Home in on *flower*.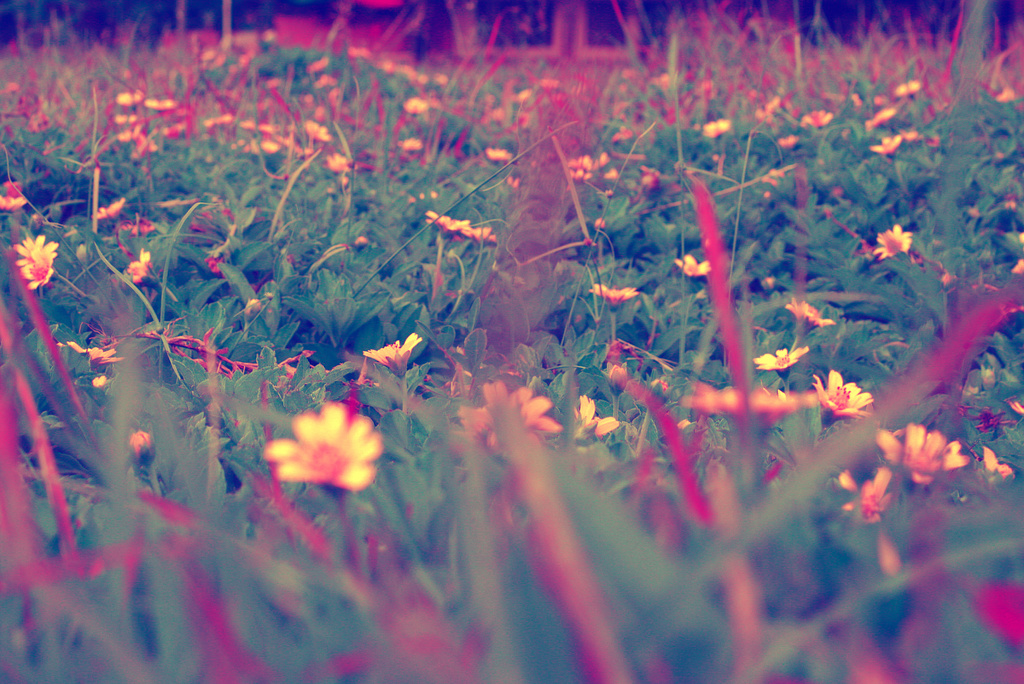
Homed in at (x1=23, y1=252, x2=49, y2=292).
